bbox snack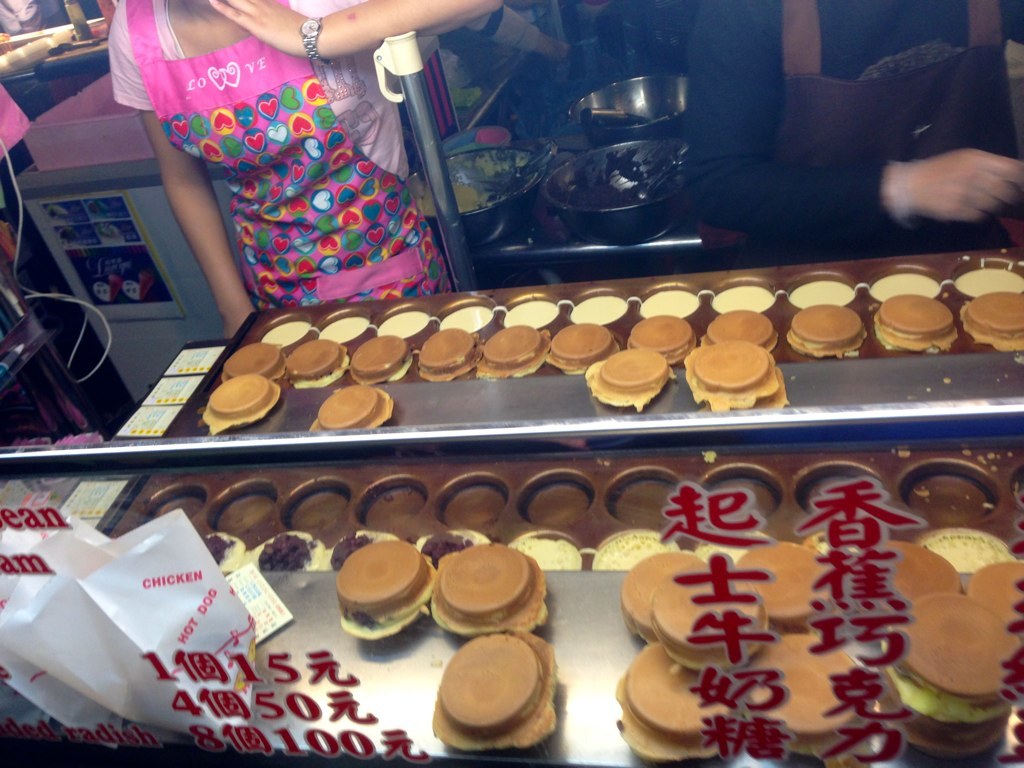
(620, 559, 708, 636)
